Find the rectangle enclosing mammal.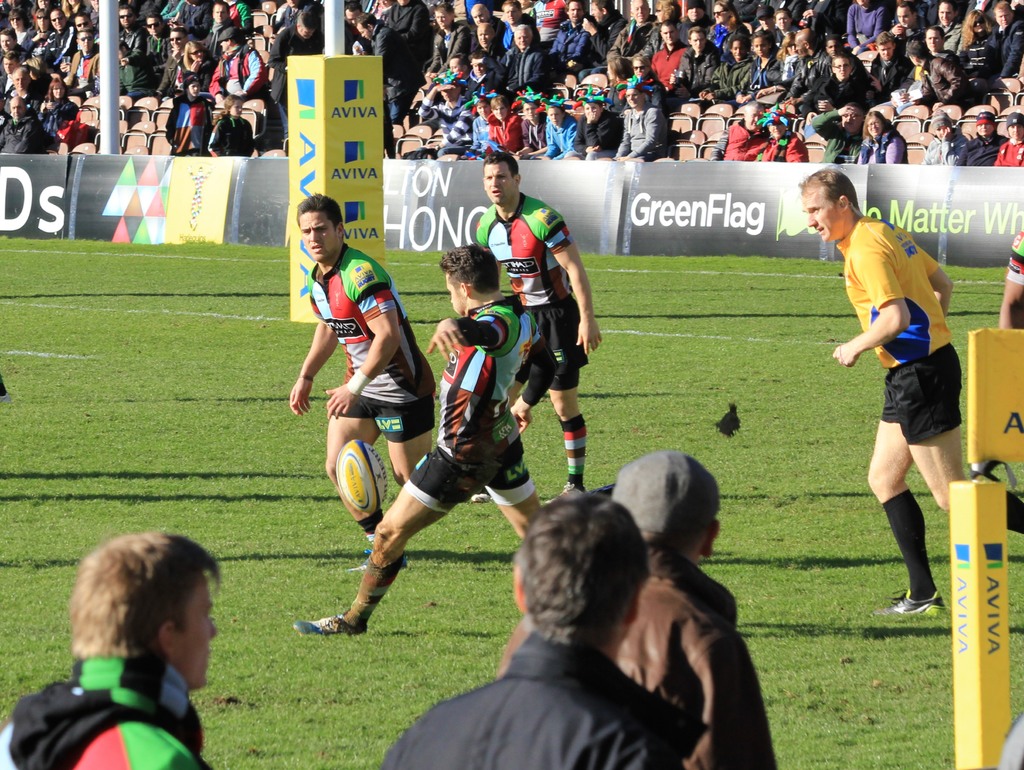
{"left": 500, "top": 0, "right": 529, "bottom": 63}.
